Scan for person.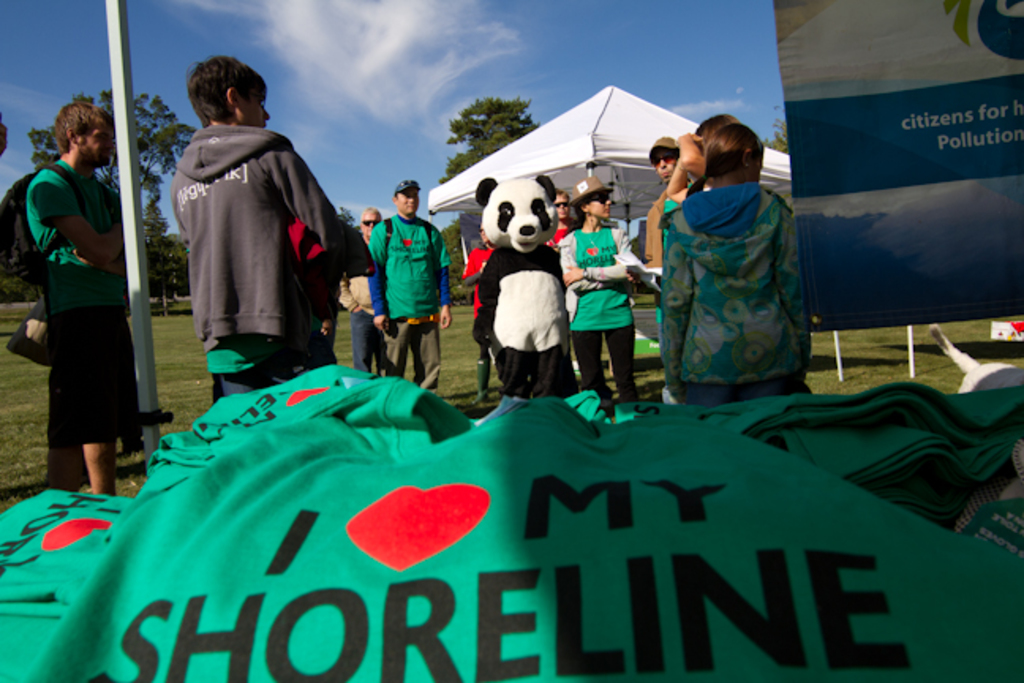
Scan result: [left=368, top=183, right=450, bottom=392].
